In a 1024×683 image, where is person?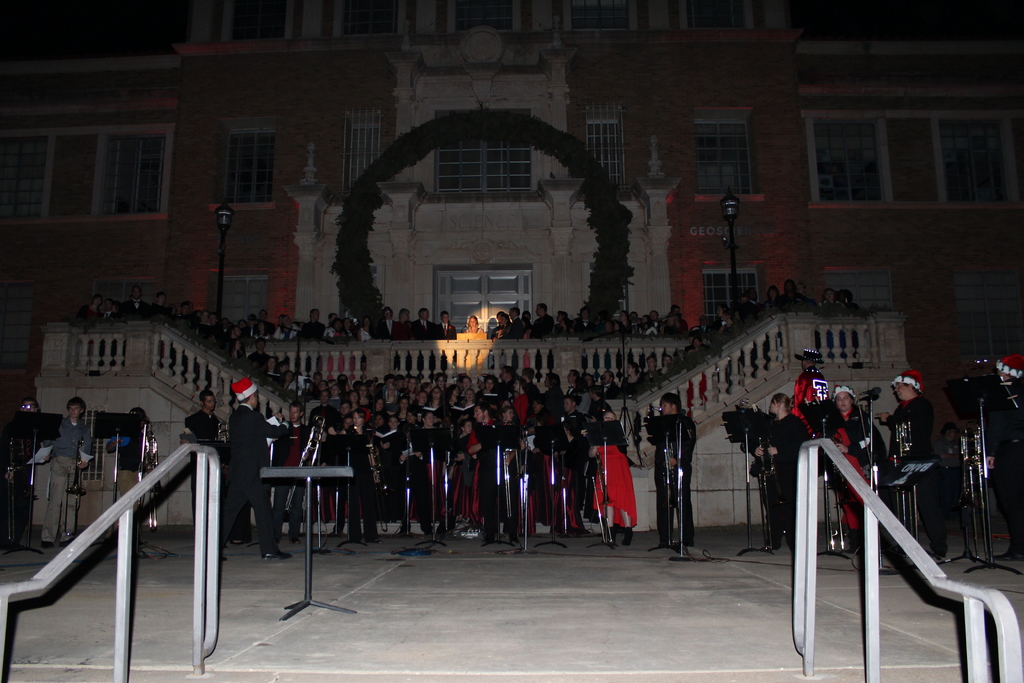
BBox(880, 368, 952, 567).
